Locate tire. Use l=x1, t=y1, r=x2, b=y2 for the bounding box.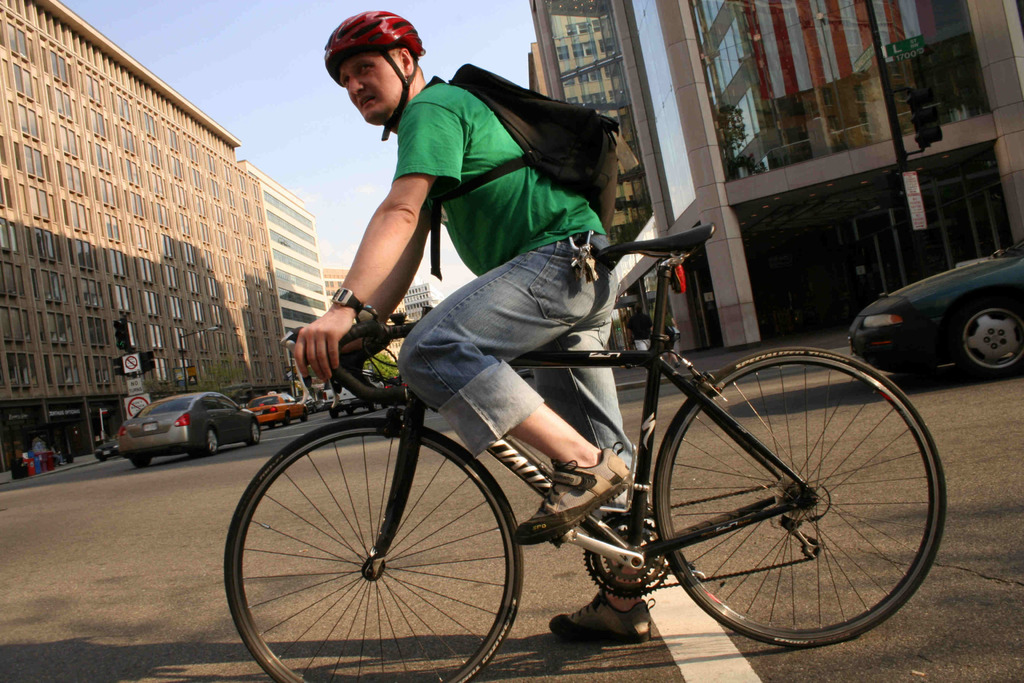
l=652, t=351, r=937, b=652.
